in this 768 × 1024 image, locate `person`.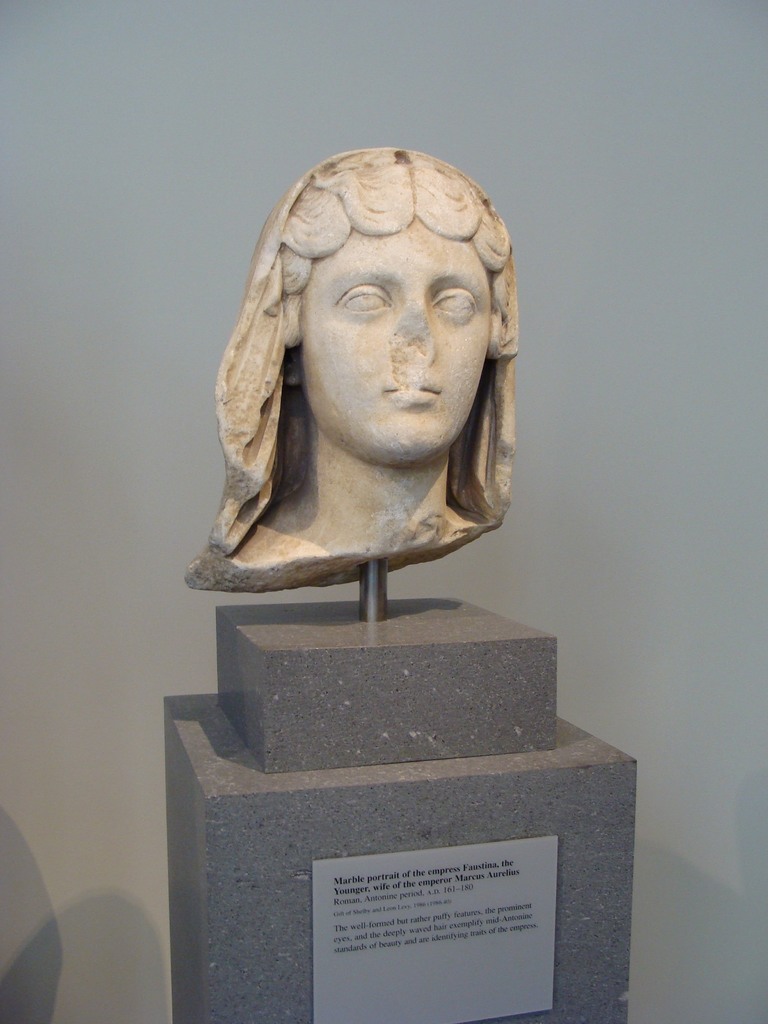
Bounding box: bbox(180, 143, 506, 595).
